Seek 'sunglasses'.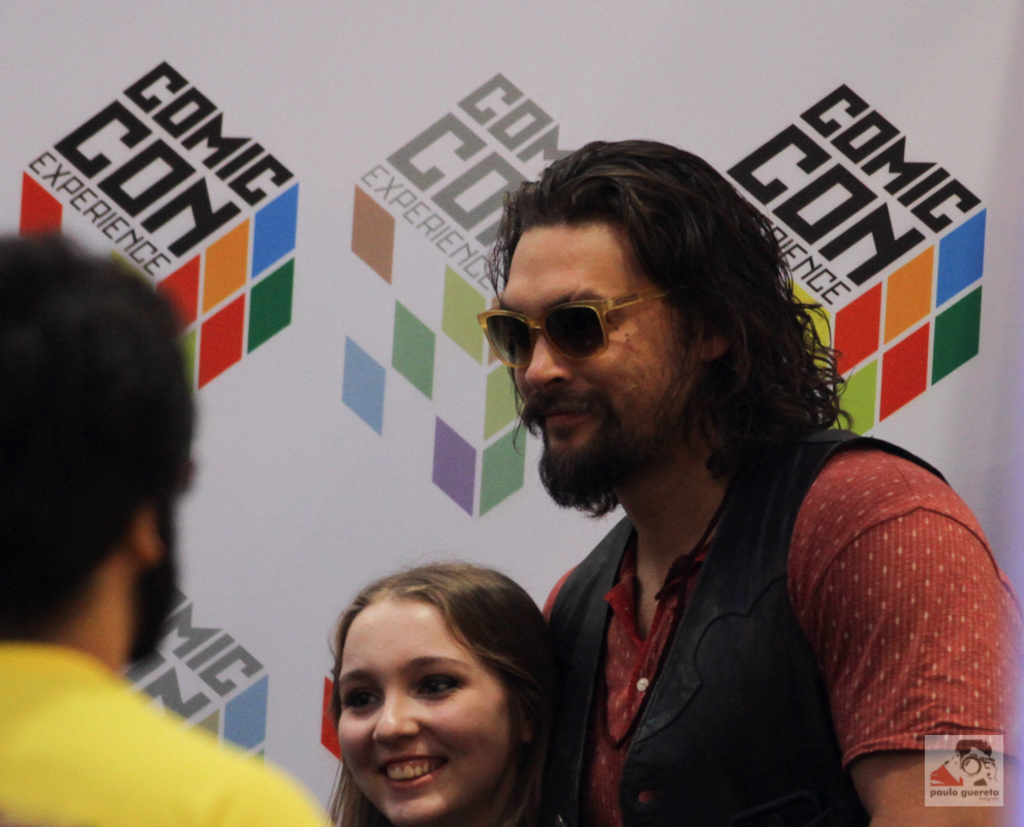
475/292/664/374.
